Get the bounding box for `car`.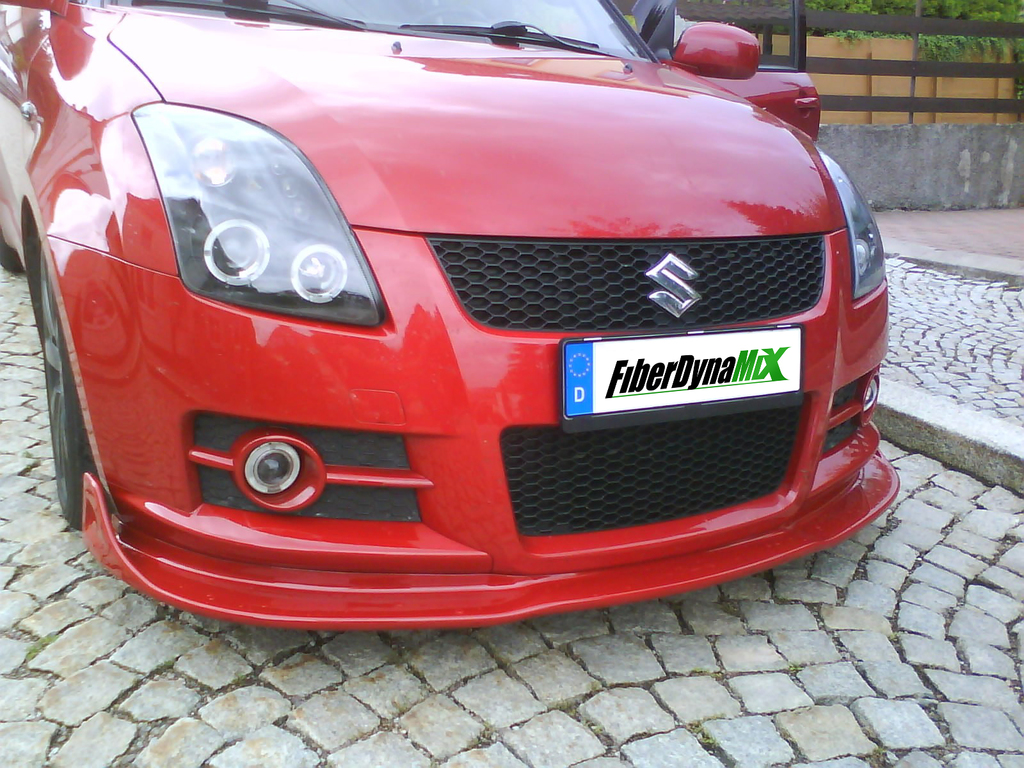
[0,0,902,638].
